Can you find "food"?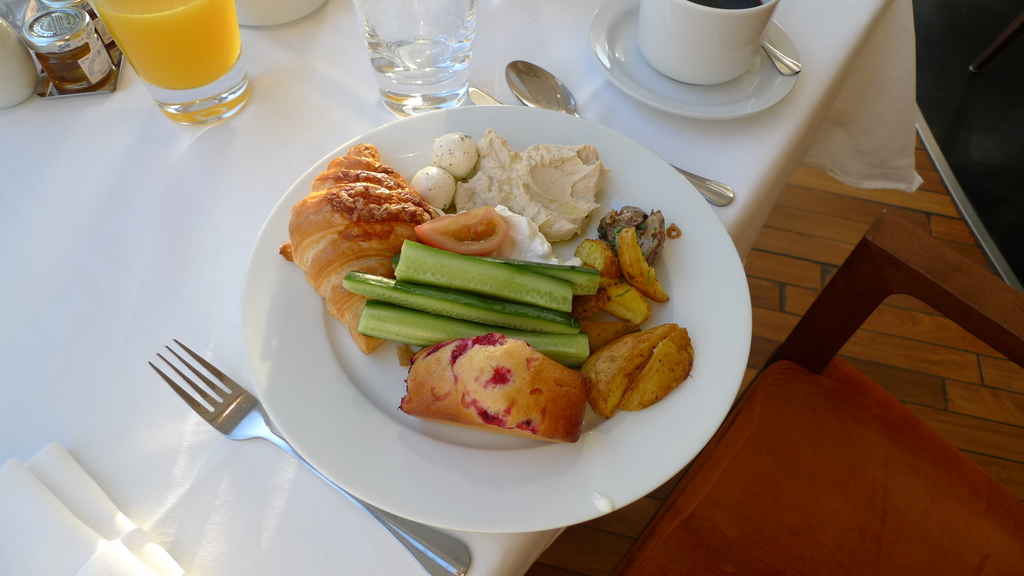
Yes, bounding box: box(431, 129, 480, 181).
